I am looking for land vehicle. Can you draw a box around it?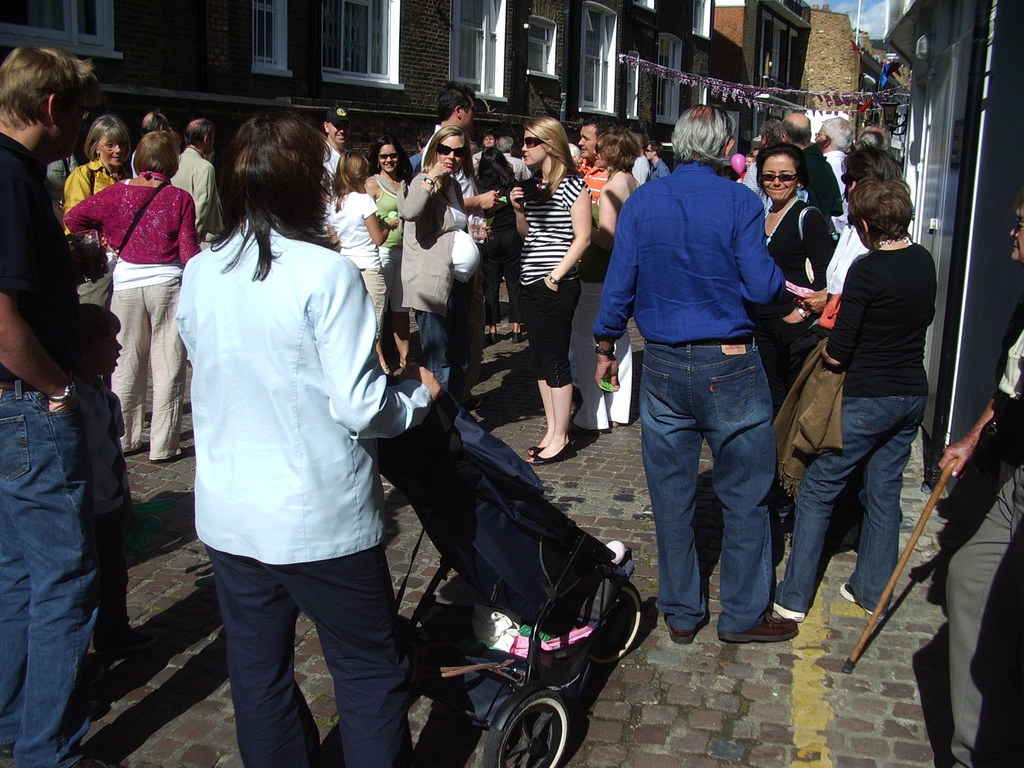
Sure, the bounding box is (373,363,648,767).
